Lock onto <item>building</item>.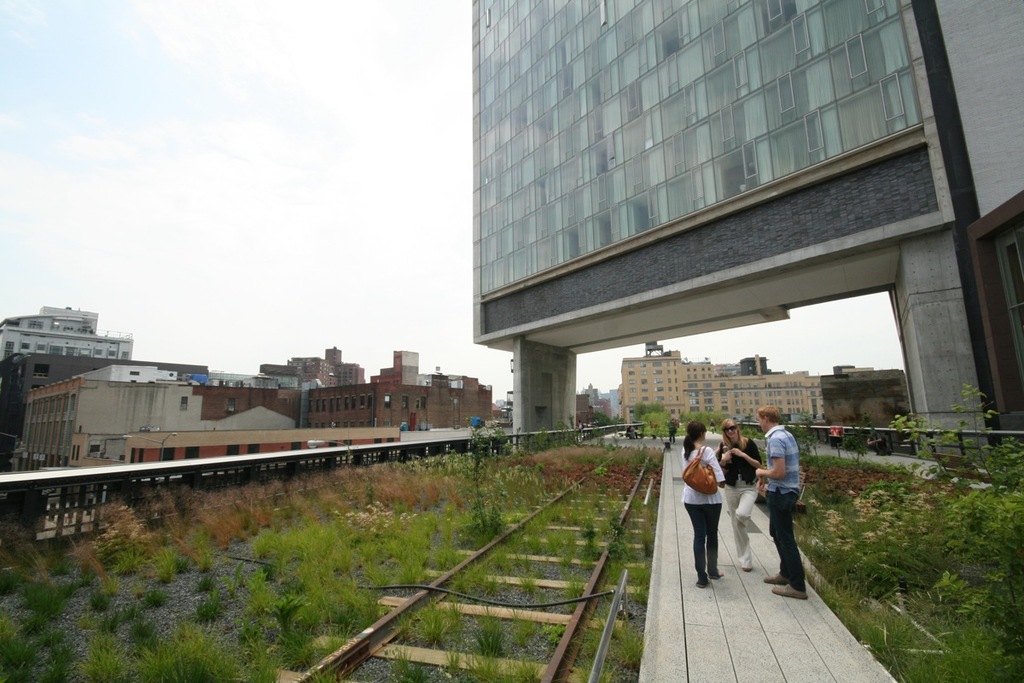
Locked: 622/342/821/421.
